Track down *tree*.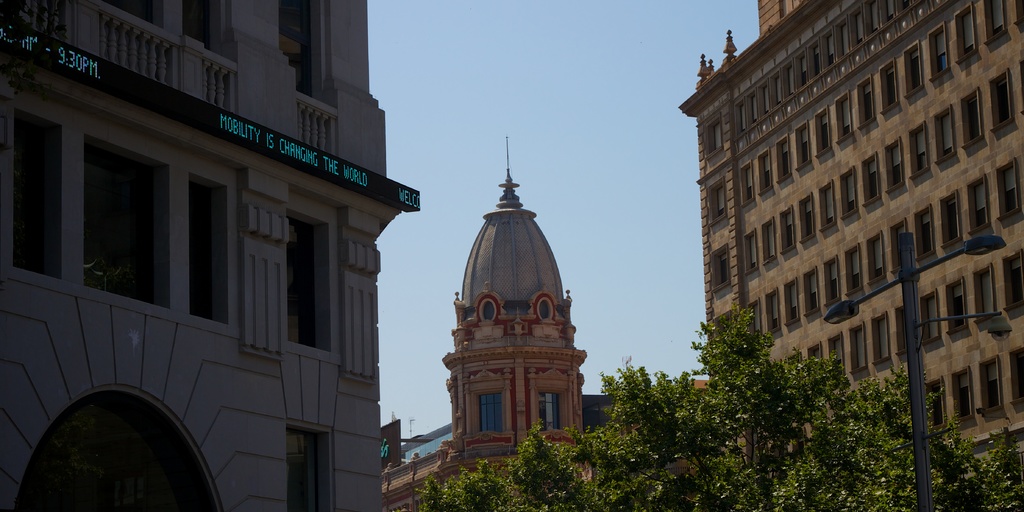
Tracked to <region>410, 301, 1023, 511</region>.
